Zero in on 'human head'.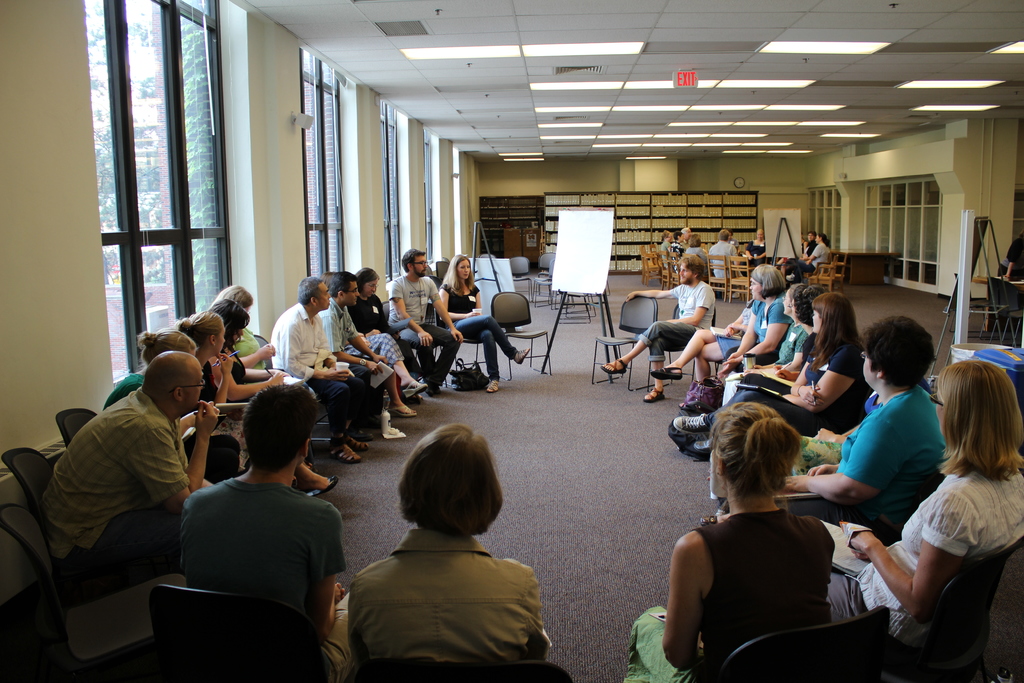
Zeroed in: box=[676, 259, 701, 284].
